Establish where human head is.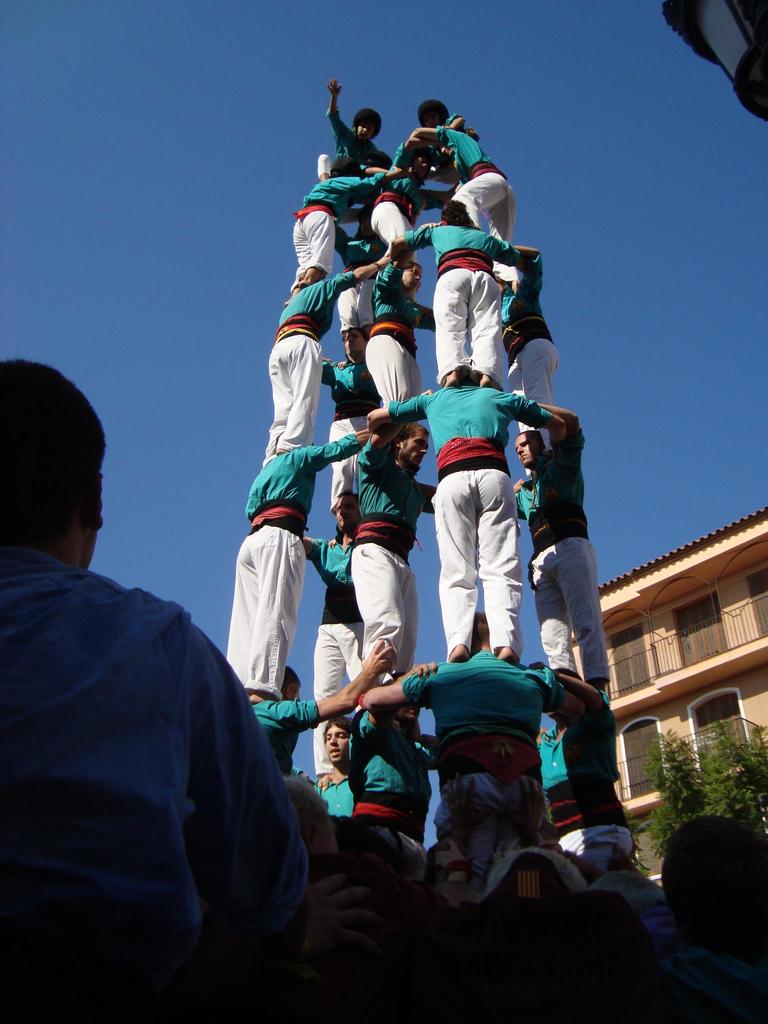
Established at [337,497,360,534].
